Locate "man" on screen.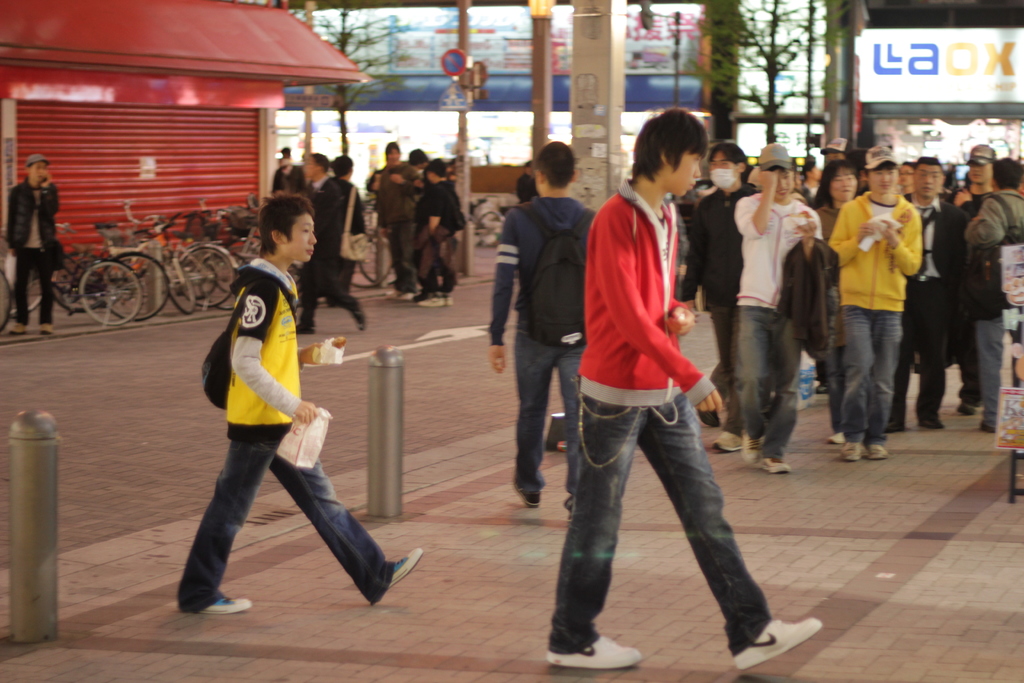
On screen at [x1=366, y1=138, x2=428, y2=301].
